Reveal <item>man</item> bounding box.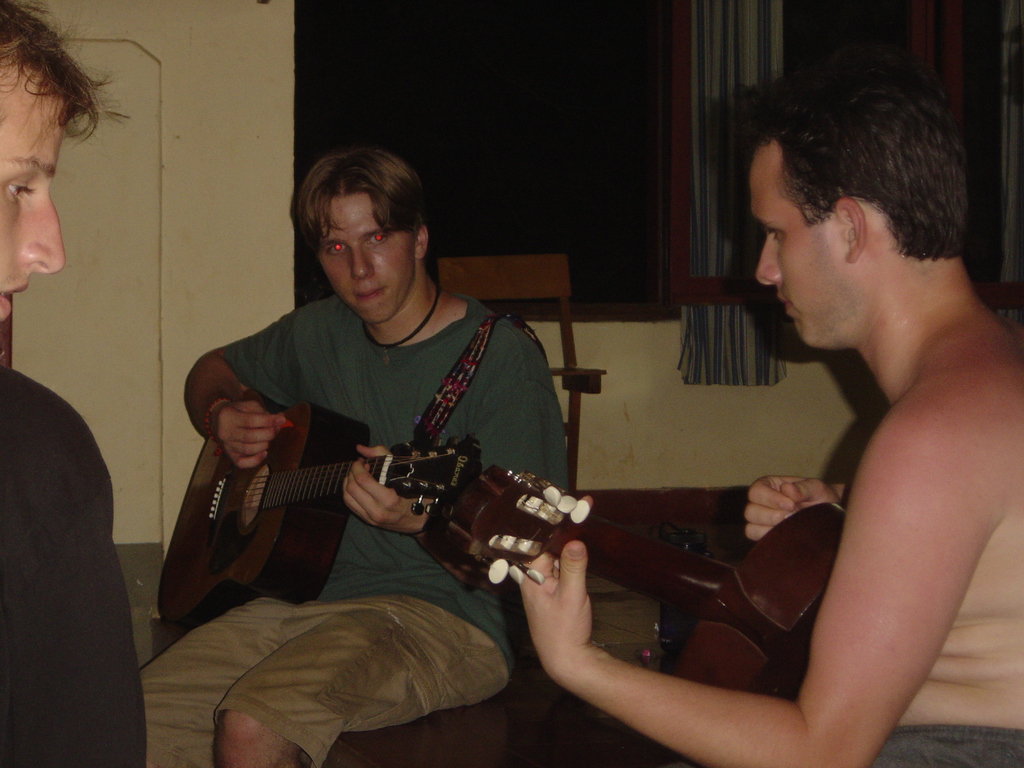
Revealed: x1=136 y1=146 x2=581 y2=767.
